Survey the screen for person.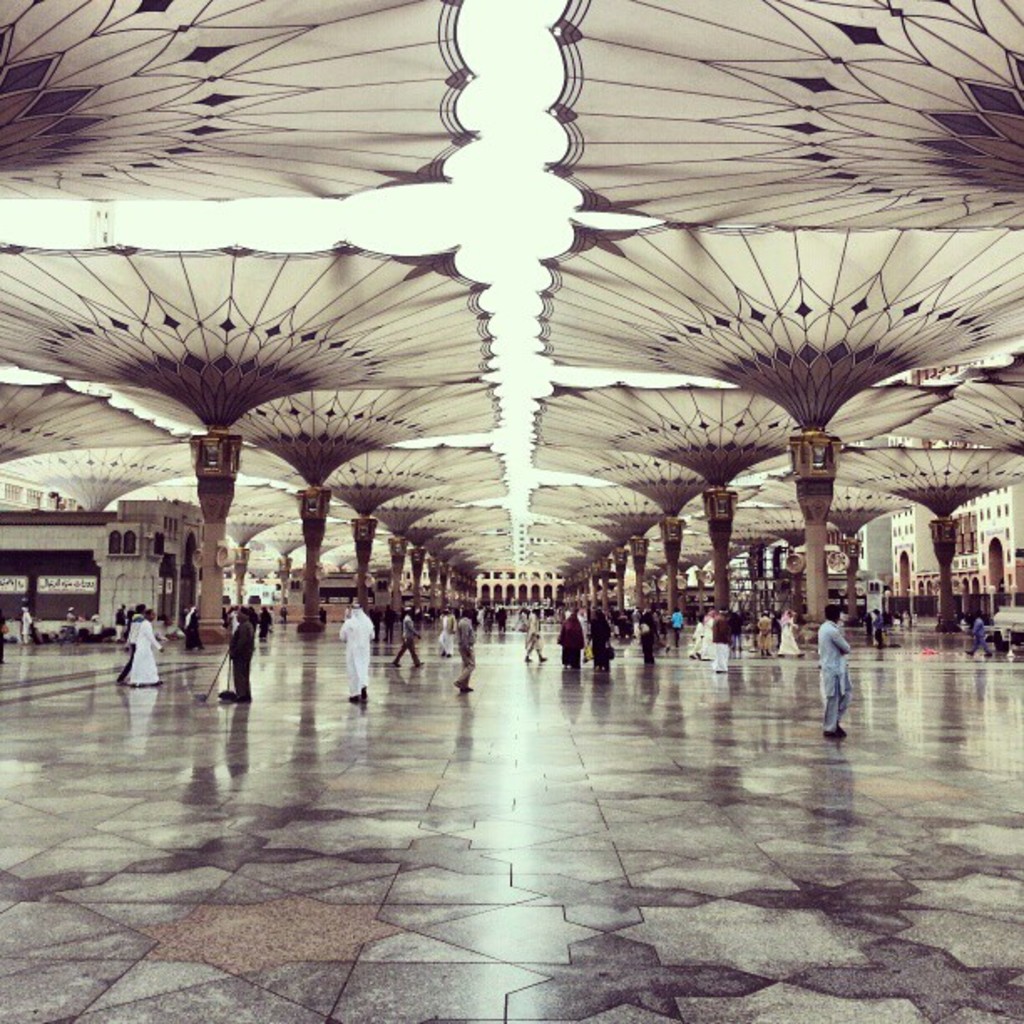
Survey found: (left=673, top=612, right=678, bottom=648).
